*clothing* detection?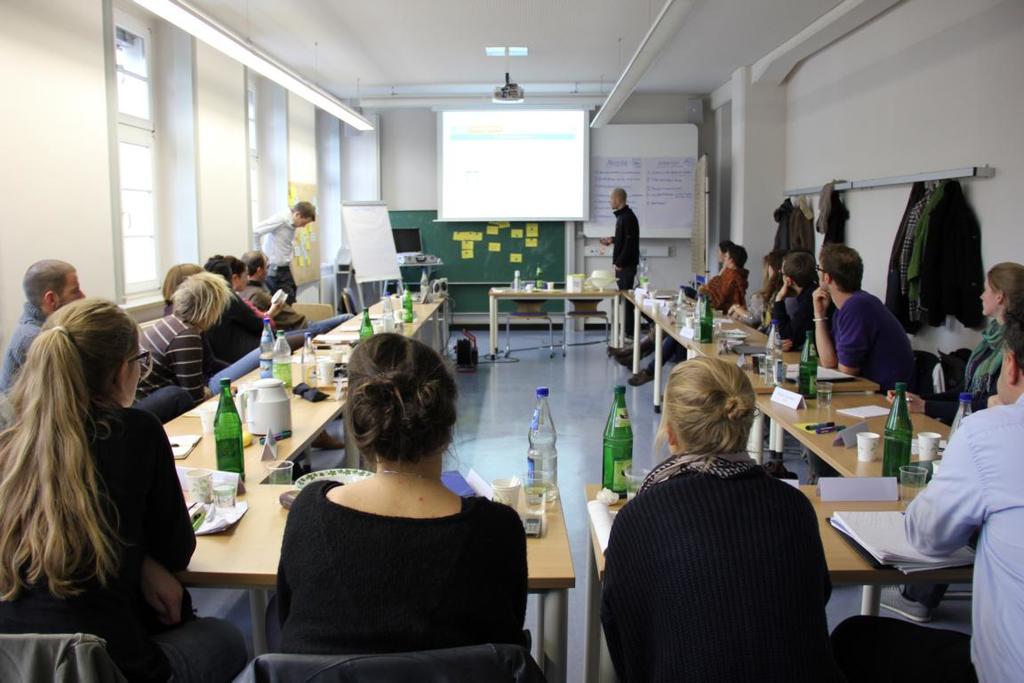
[x1=612, y1=204, x2=644, y2=333]
